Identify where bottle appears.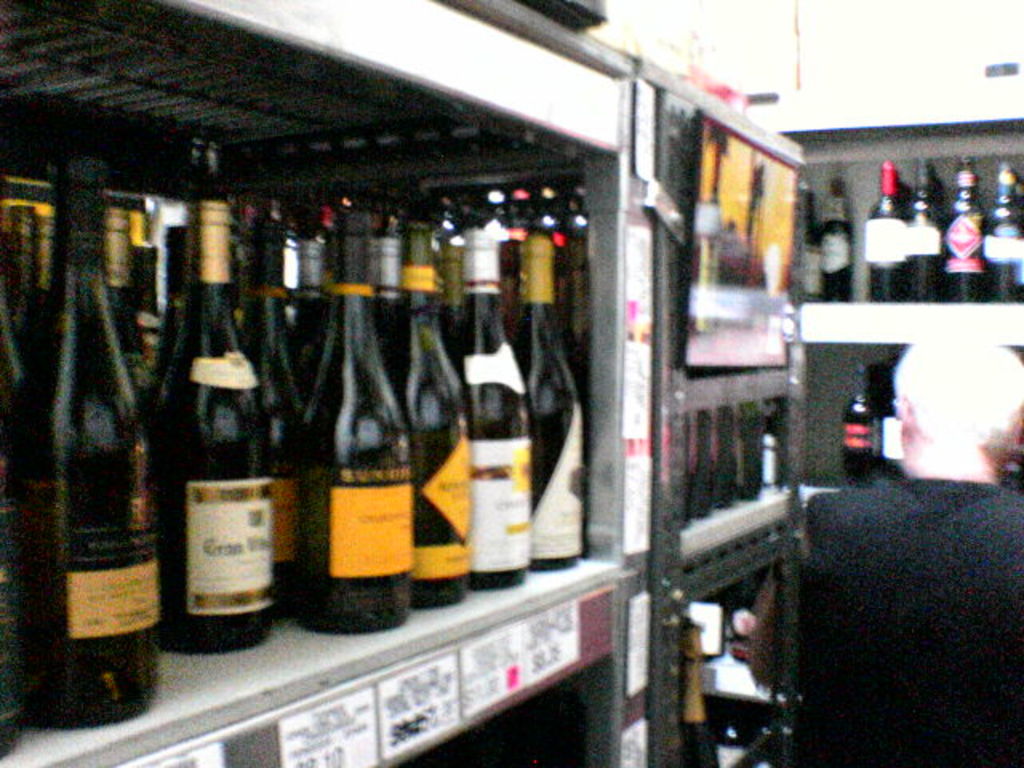
Appears at [842, 362, 874, 488].
